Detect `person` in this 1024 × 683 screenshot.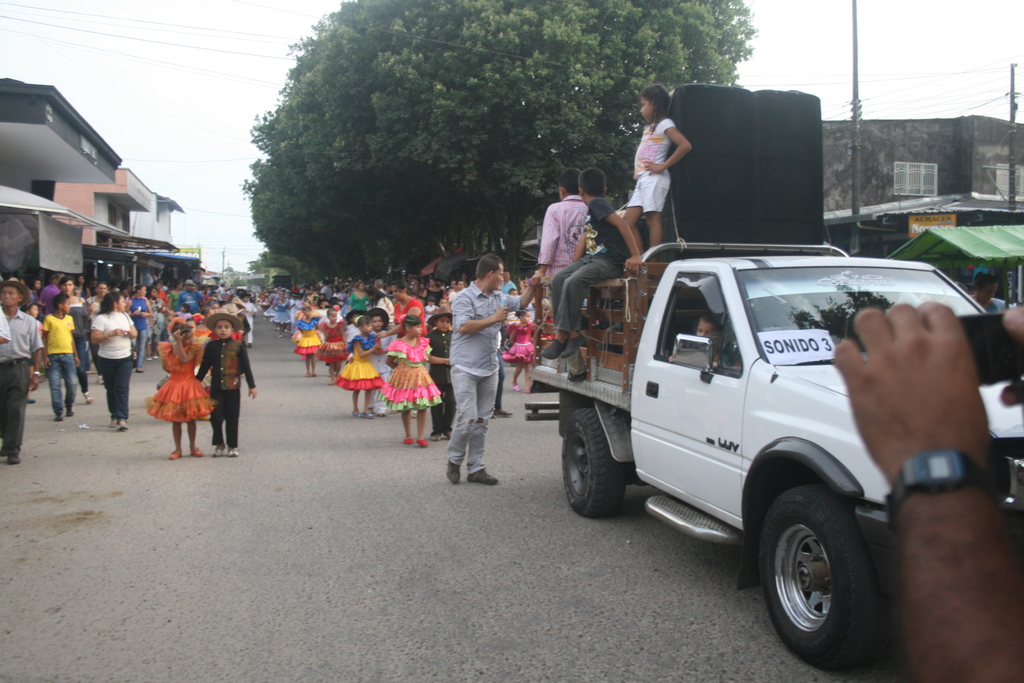
Detection: 88/290/143/434.
